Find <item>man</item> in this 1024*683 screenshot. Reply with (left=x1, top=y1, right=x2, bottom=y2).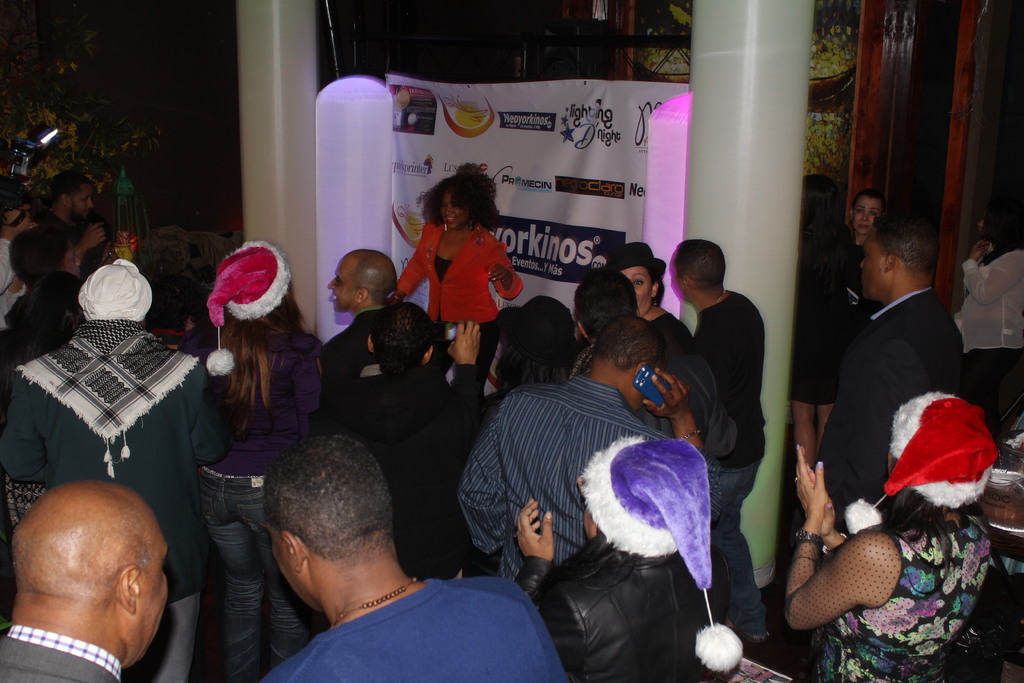
(left=576, top=265, right=737, bottom=620).
